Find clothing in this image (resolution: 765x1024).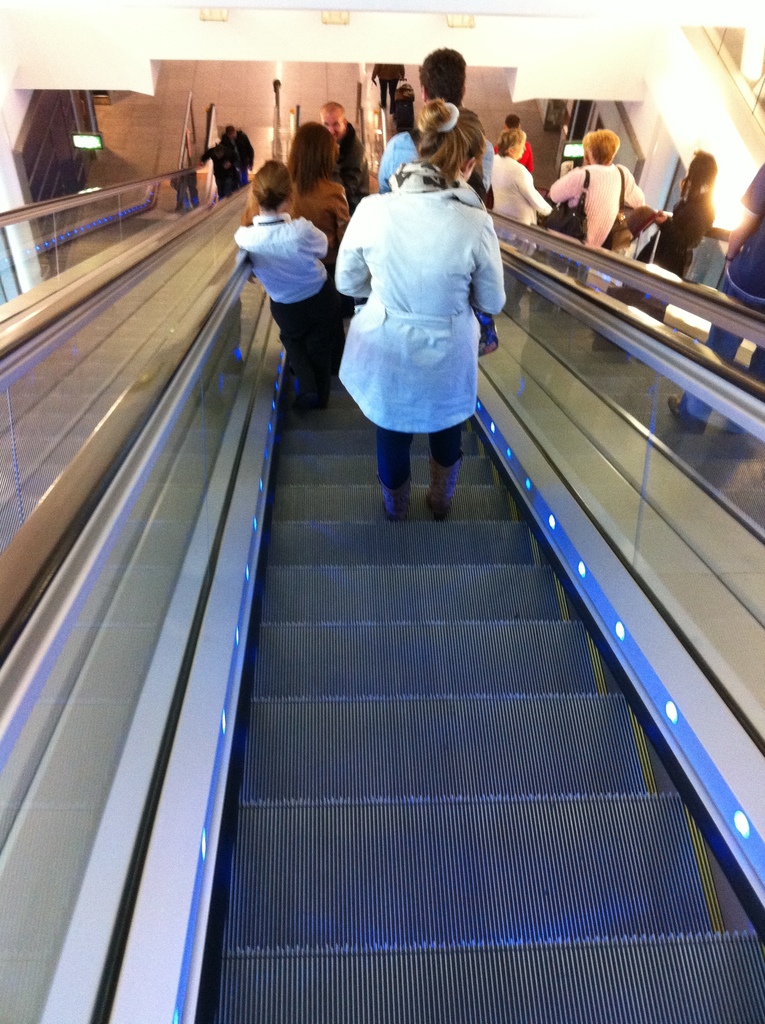
crop(339, 127, 369, 213).
